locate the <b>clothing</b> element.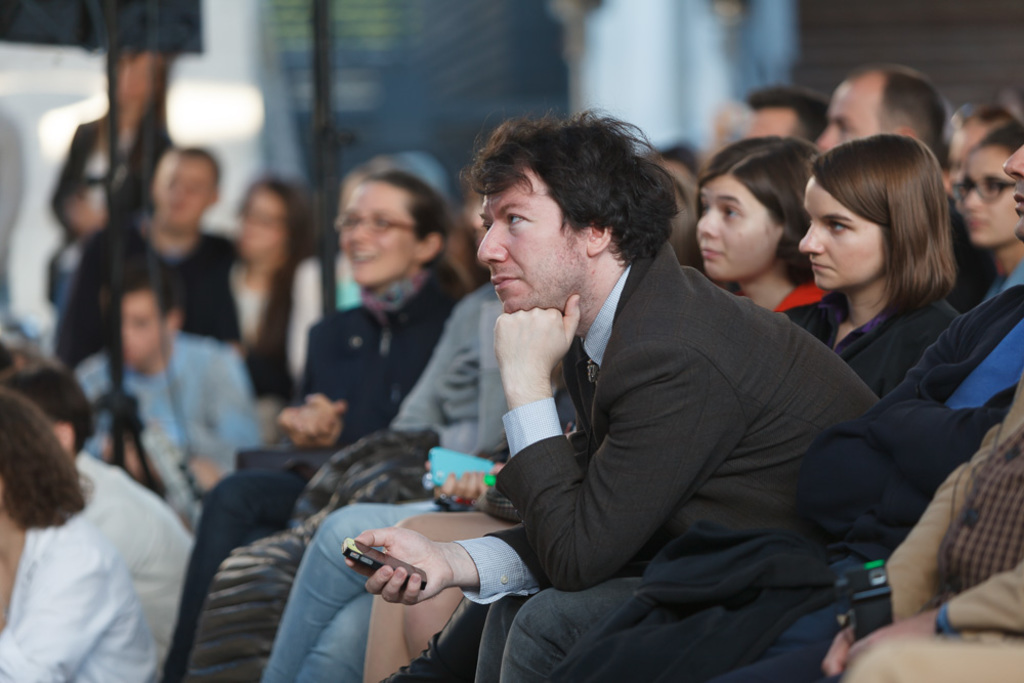
Element bbox: <bbox>67, 462, 198, 661</bbox>.
